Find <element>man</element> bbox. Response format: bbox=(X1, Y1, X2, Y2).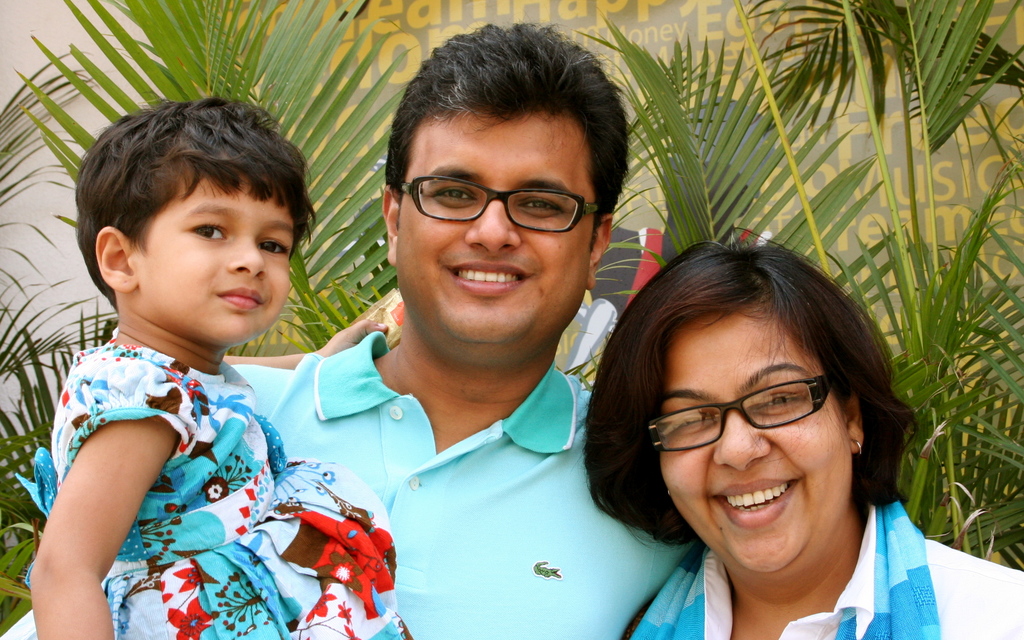
bbox=(228, 17, 696, 639).
